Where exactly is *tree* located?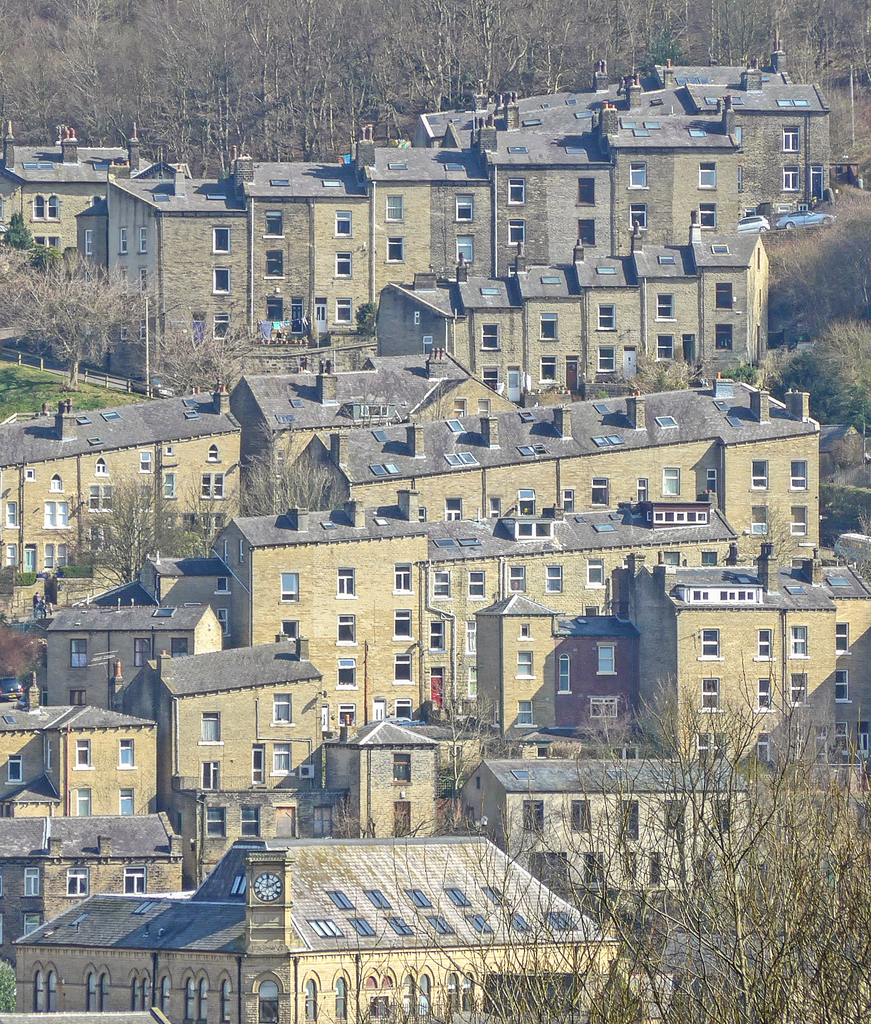
Its bounding box is x1=22, y1=475, x2=222, y2=590.
